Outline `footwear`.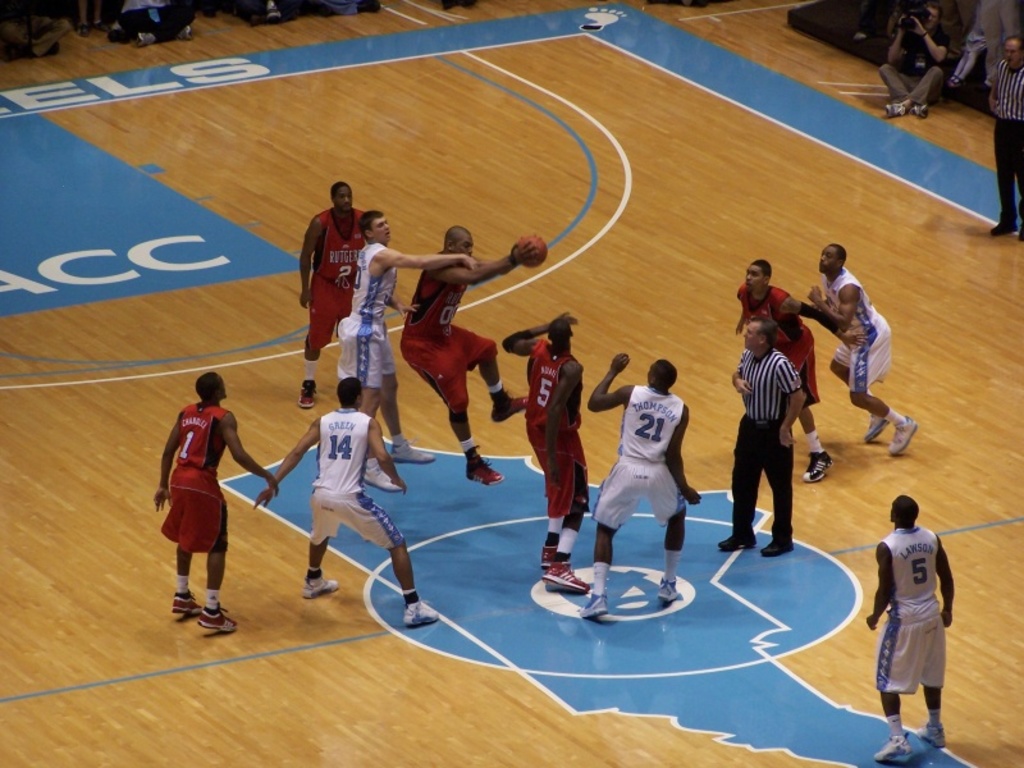
Outline: [left=655, top=579, right=684, bottom=605].
